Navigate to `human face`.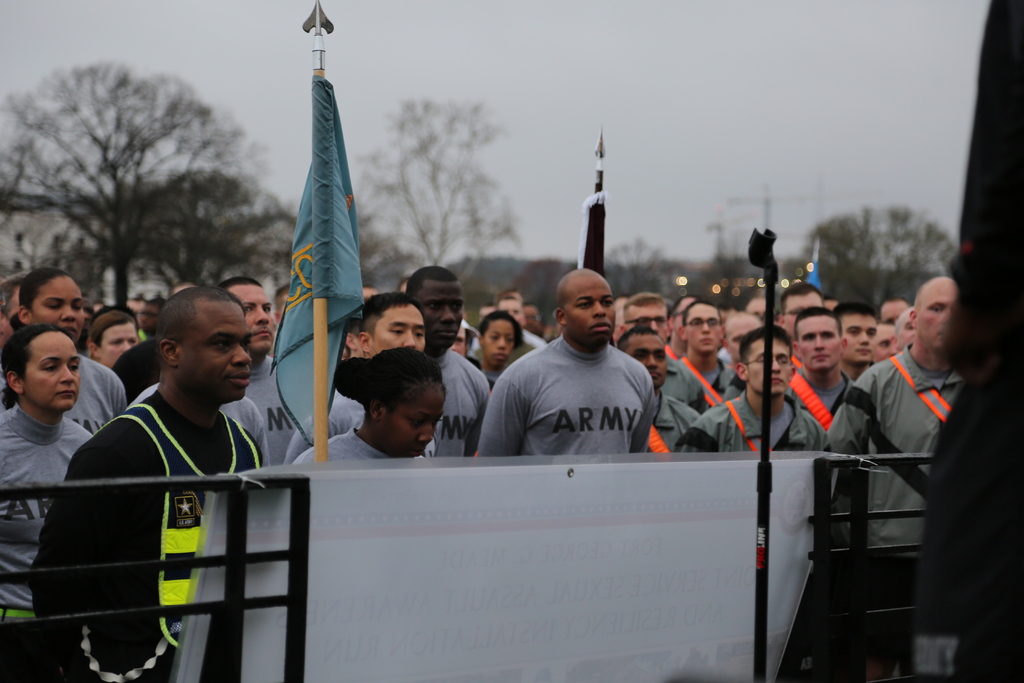
Navigation target: crop(920, 282, 961, 349).
